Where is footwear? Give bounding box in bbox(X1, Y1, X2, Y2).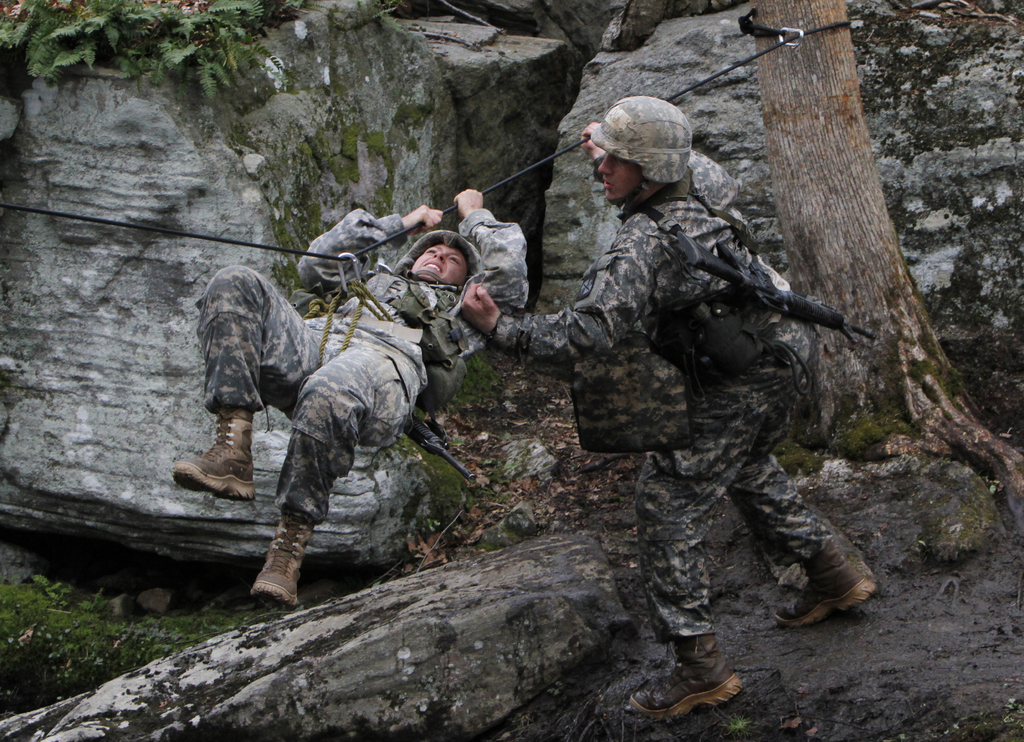
bbox(774, 534, 875, 628).
